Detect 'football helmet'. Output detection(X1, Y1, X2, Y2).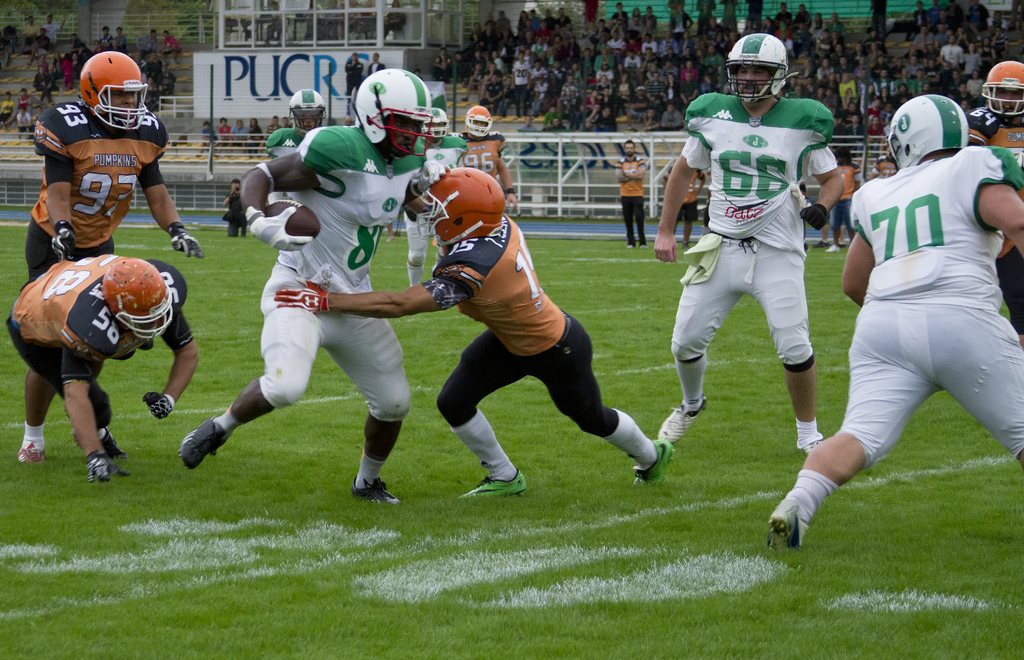
detection(725, 30, 791, 106).
